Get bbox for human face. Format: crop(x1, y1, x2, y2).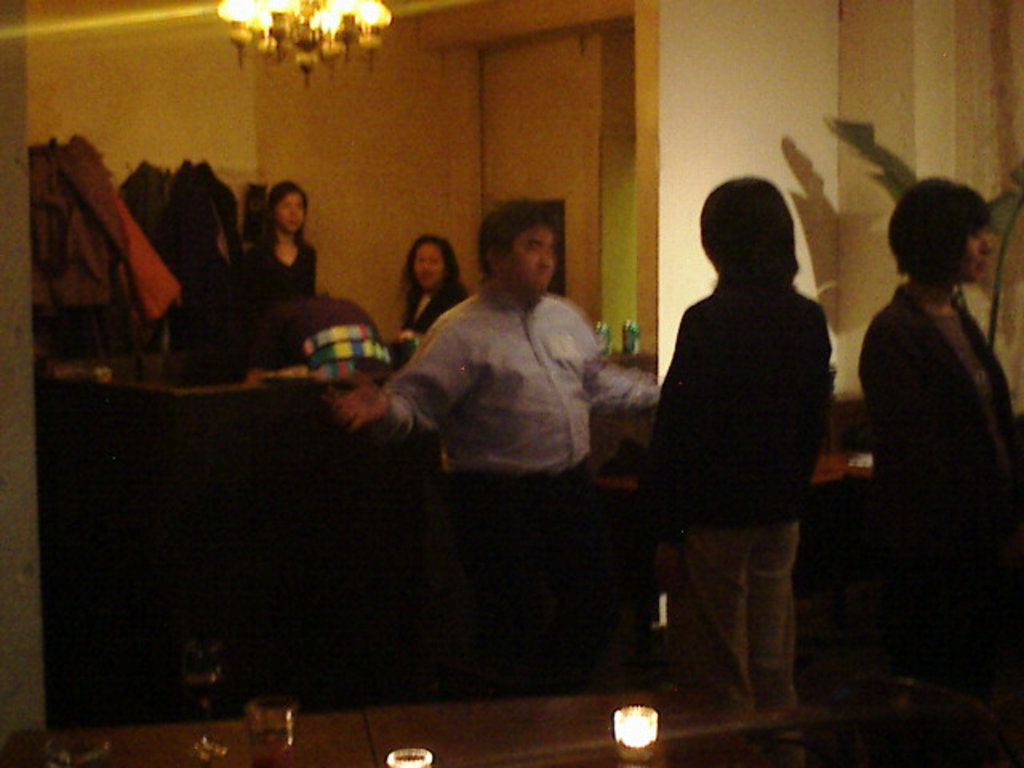
crop(499, 218, 558, 296).
